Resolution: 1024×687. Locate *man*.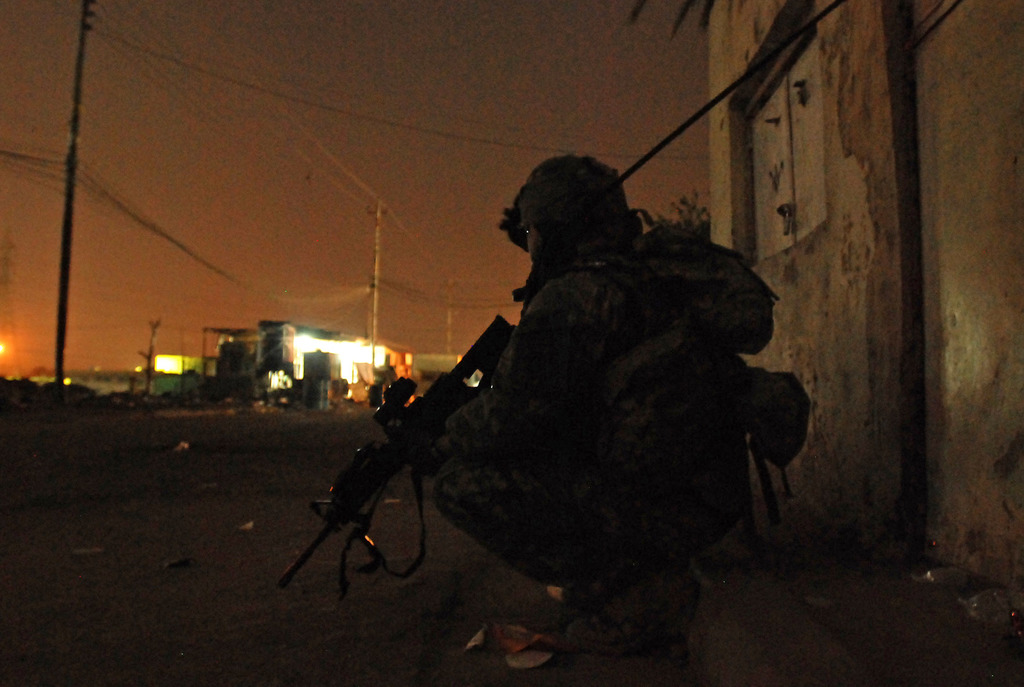
pyautogui.locateOnScreen(417, 153, 806, 563).
